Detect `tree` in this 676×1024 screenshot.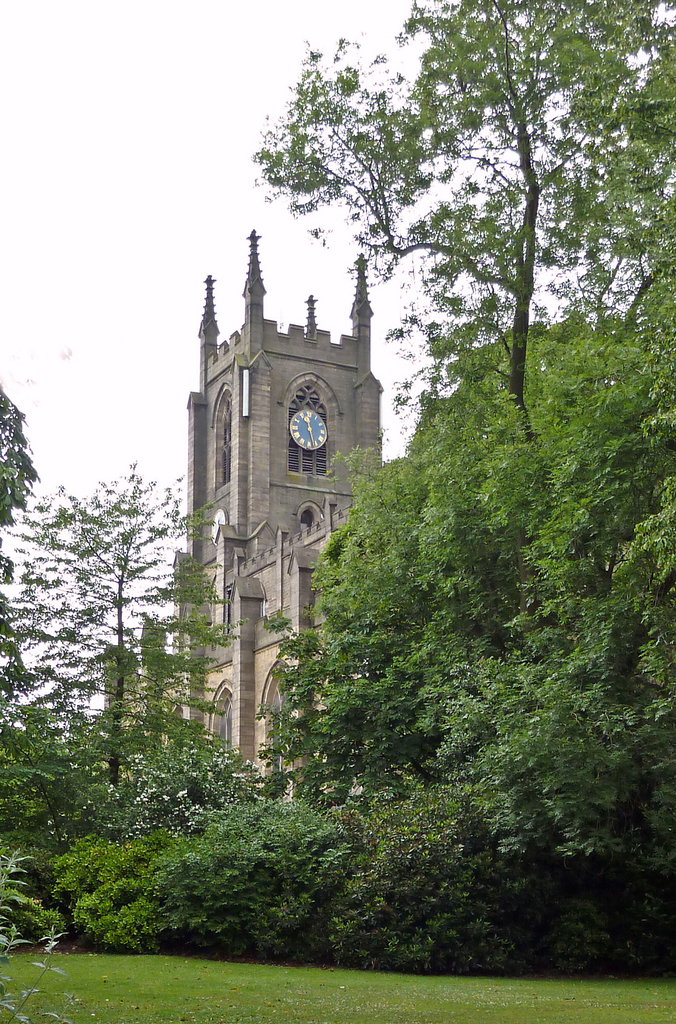
Detection: locate(0, 461, 247, 844).
